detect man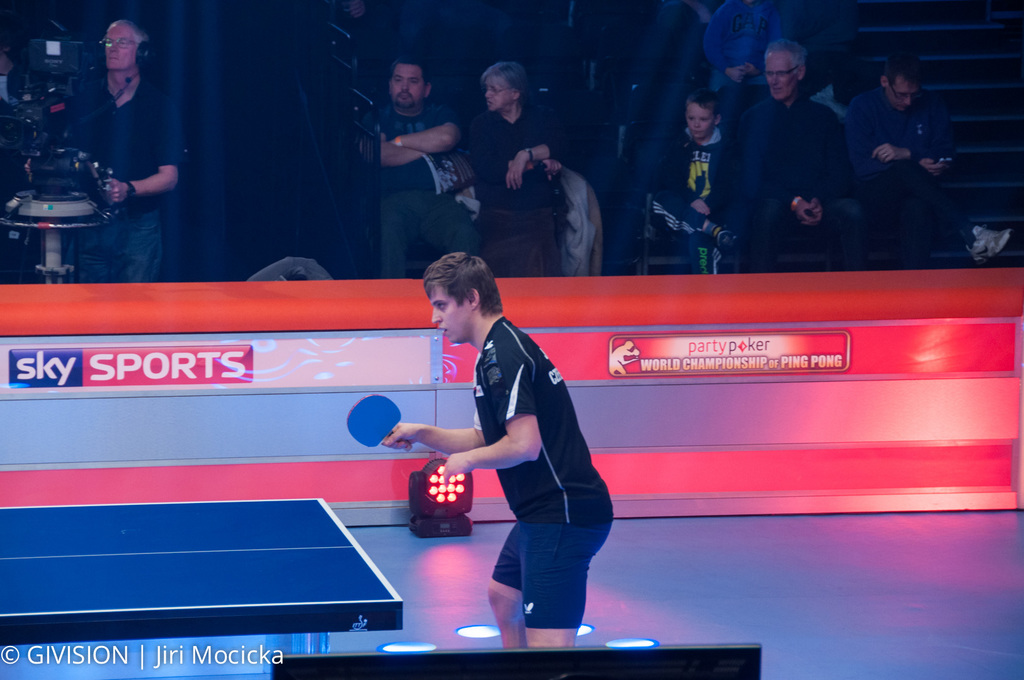
l=356, t=57, r=481, b=278
